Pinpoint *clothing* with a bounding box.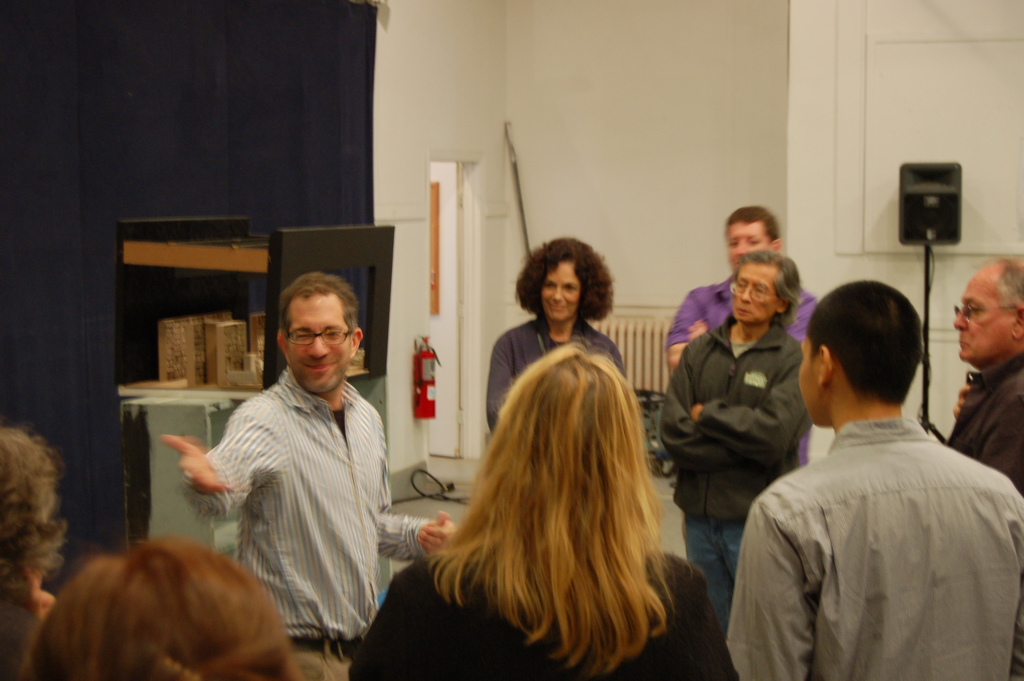
<bbox>666, 267, 821, 461</bbox>.
